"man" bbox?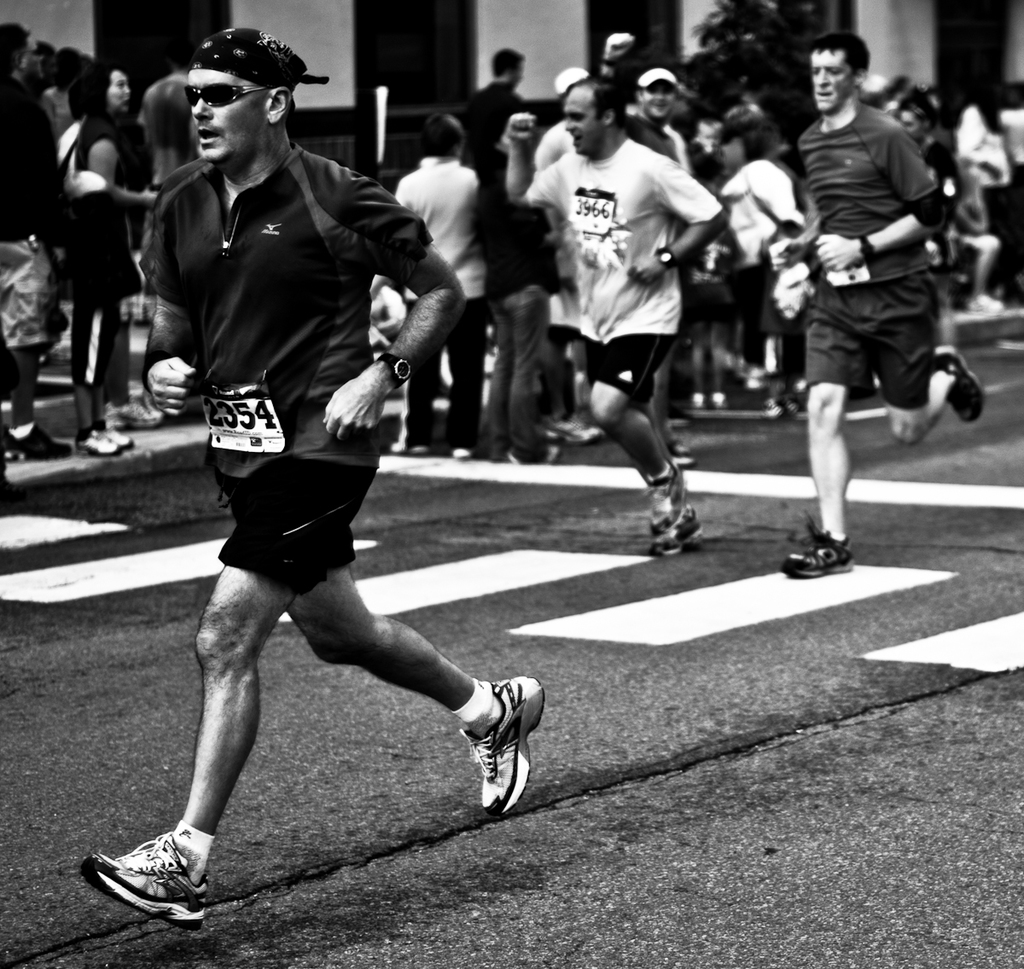
box(58, 66, 164, 427)
